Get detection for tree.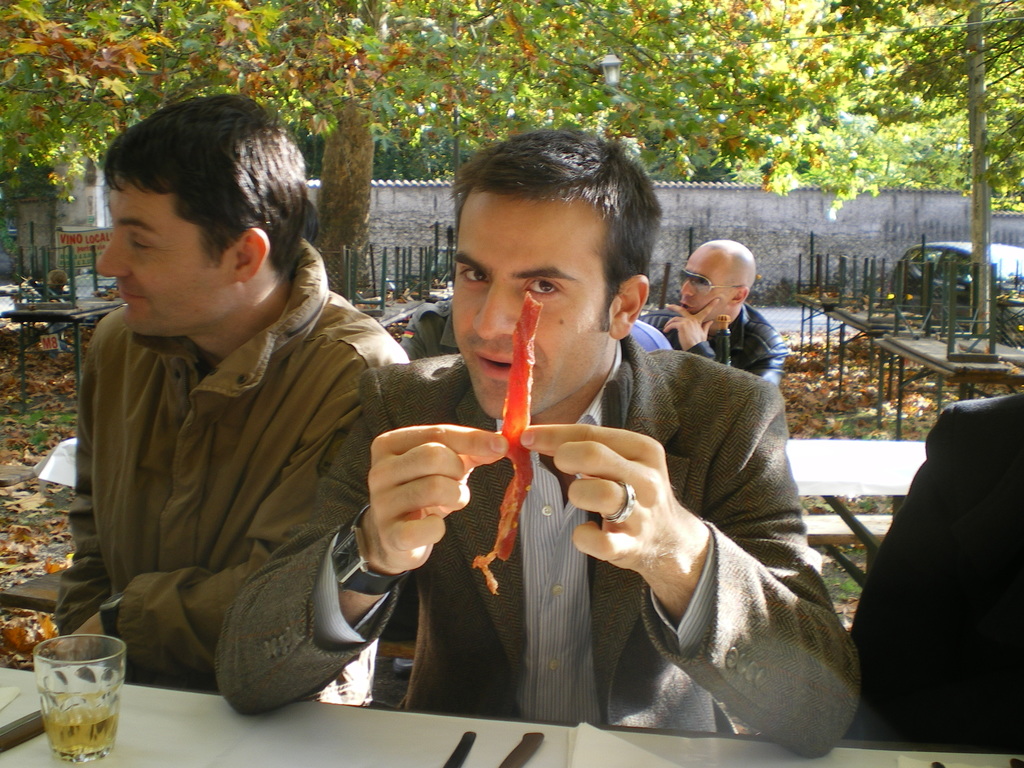
Detection: l=813, t=0, r=1023, b=328.
